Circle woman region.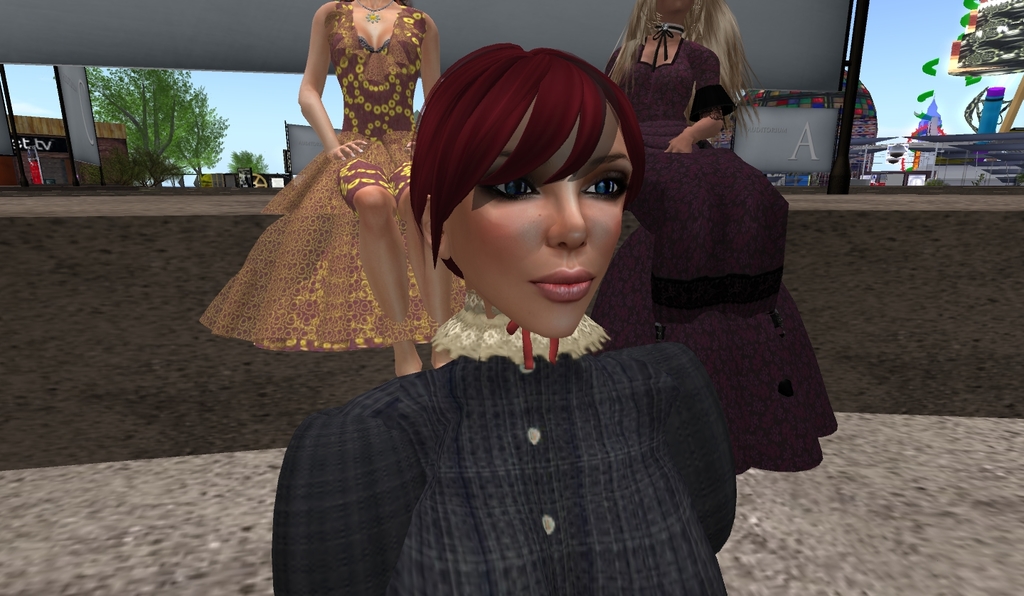
Region: <box>599,0,836,477</box>.
